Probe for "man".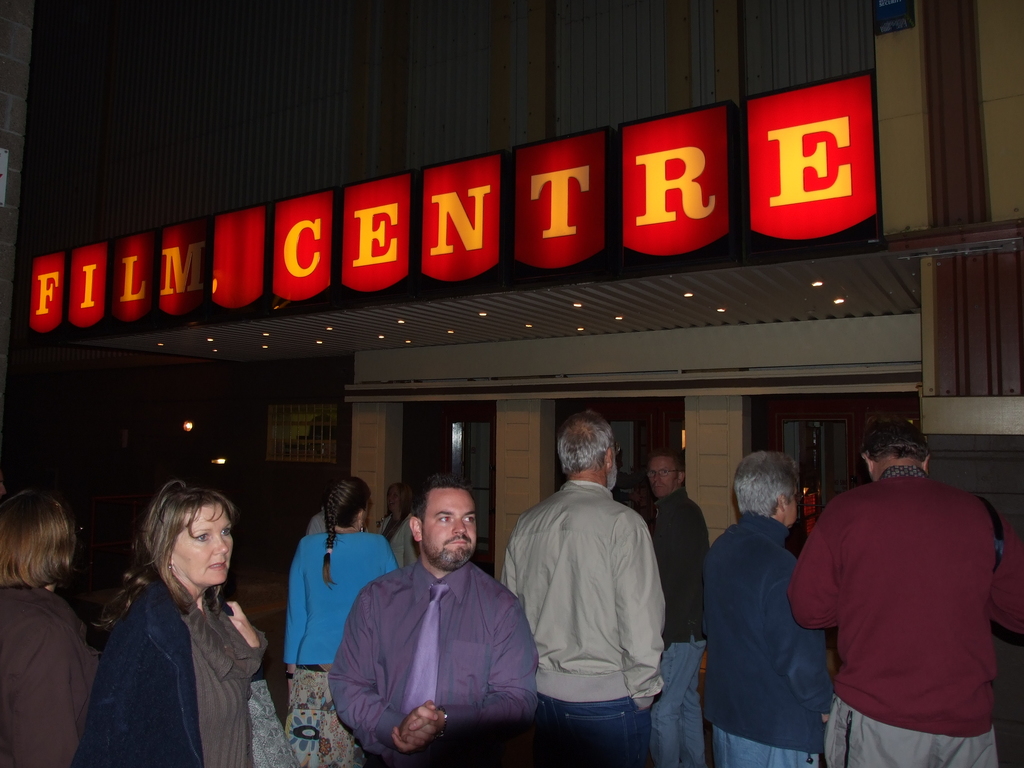
Probe result: [left=796, top=403, right=1012, bottom=755].
